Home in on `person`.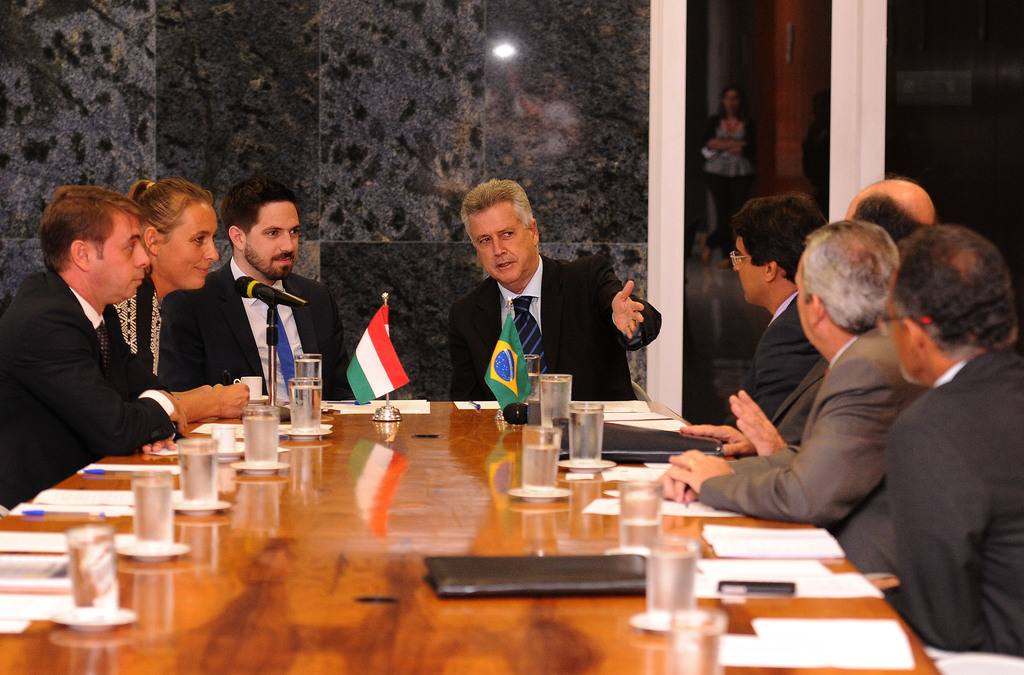
Homed in at left=692, top=83, right=764, bottom=264.
